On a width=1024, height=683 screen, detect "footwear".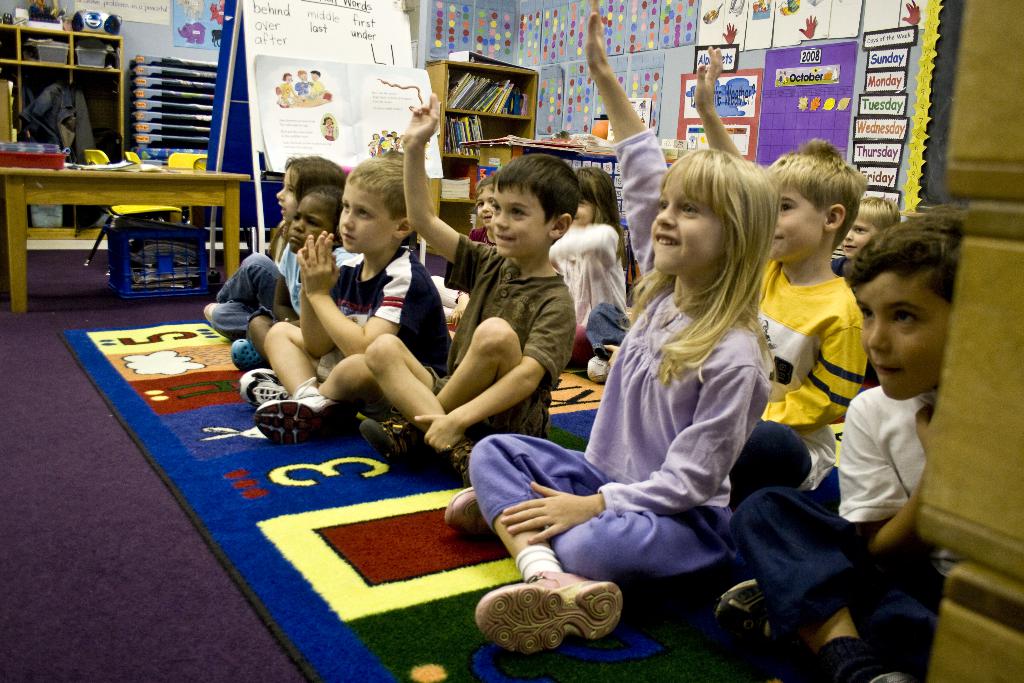
left=859, top=667, right=925, bottom=682.
